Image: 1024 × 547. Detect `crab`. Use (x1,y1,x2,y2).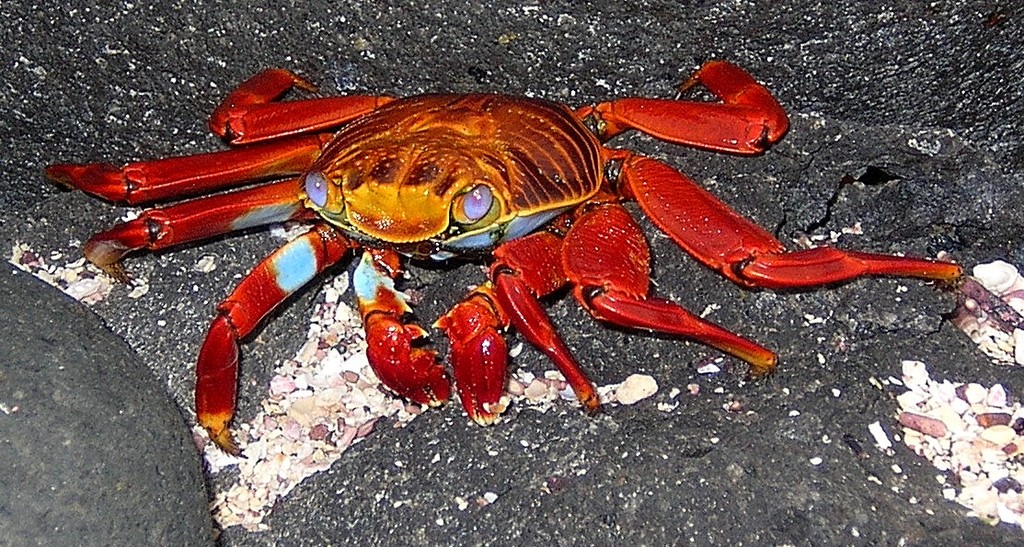
(42,60,962,462).
